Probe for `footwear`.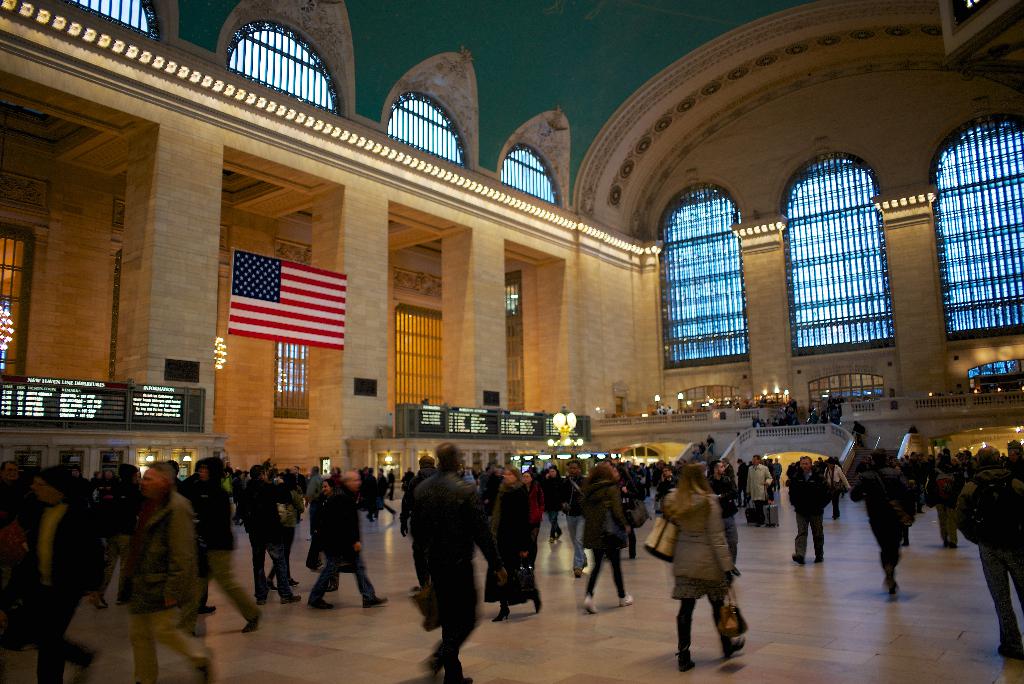
Probe result: [left=243, top=611, right=263, bottom=632].
